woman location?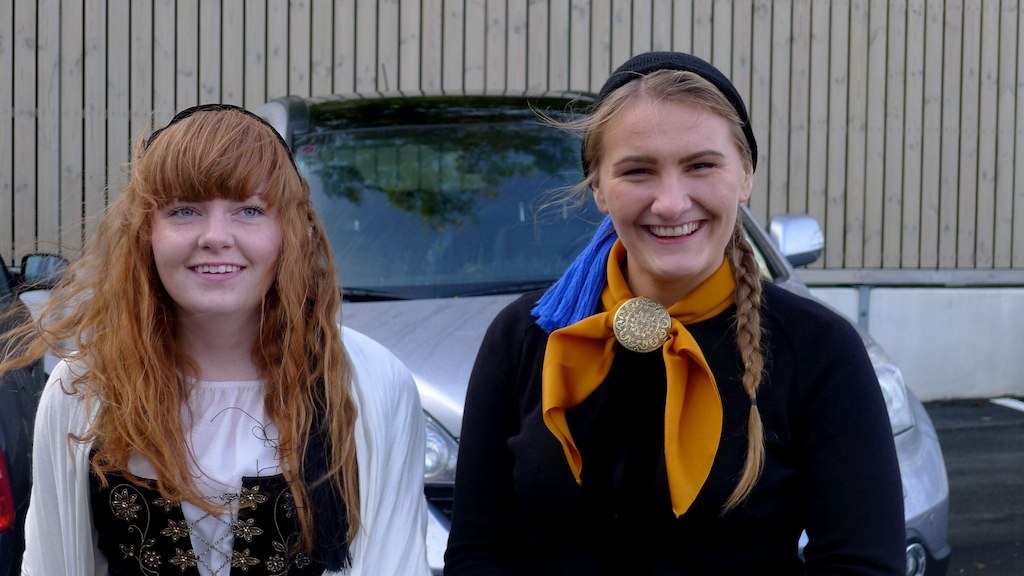
Rect(0, 104, 438, 575)
